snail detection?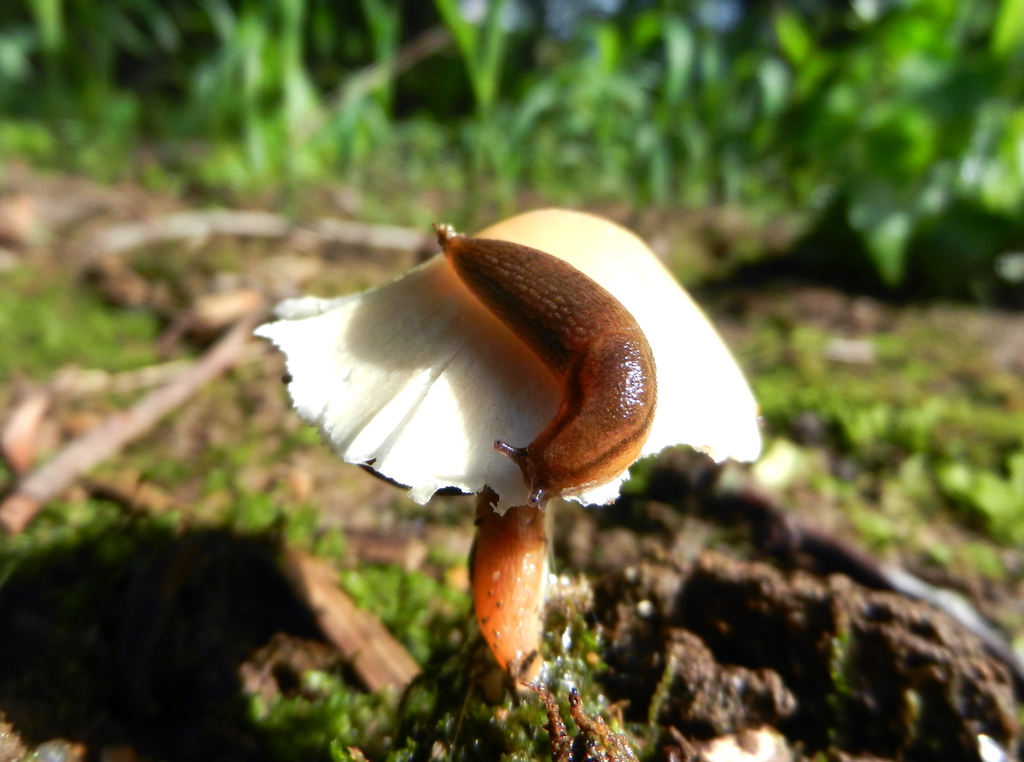
box=[428, 220, 661, 501]
